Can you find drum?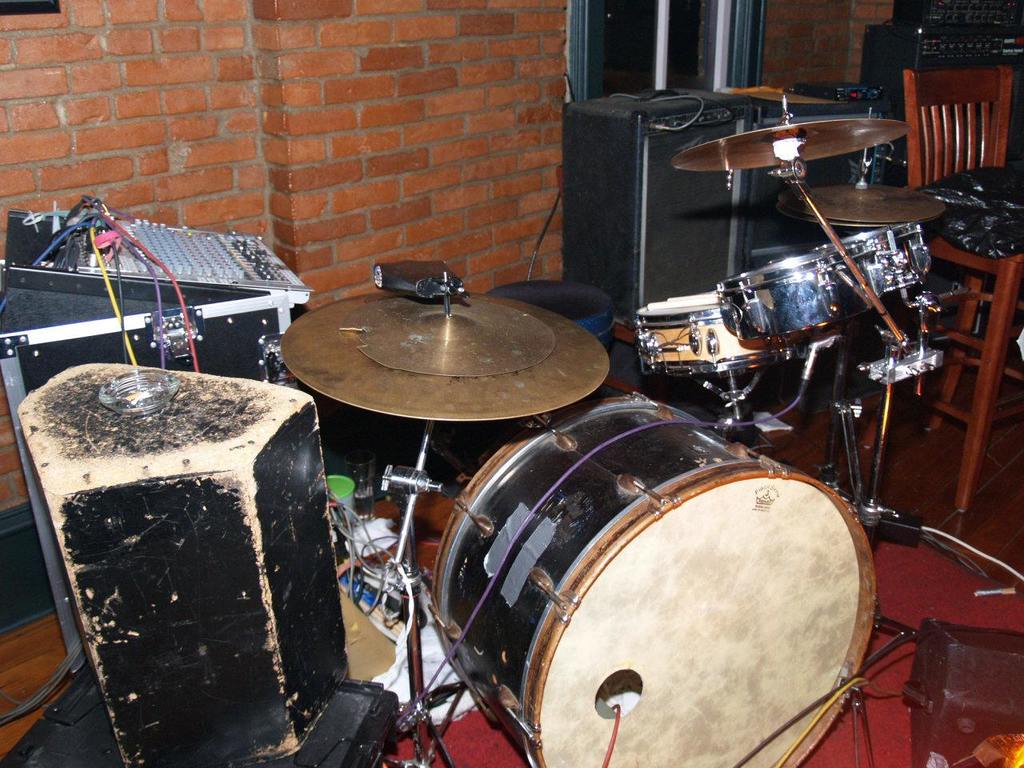
Yes, bounding box: box=[430, 393, 878, 767].
